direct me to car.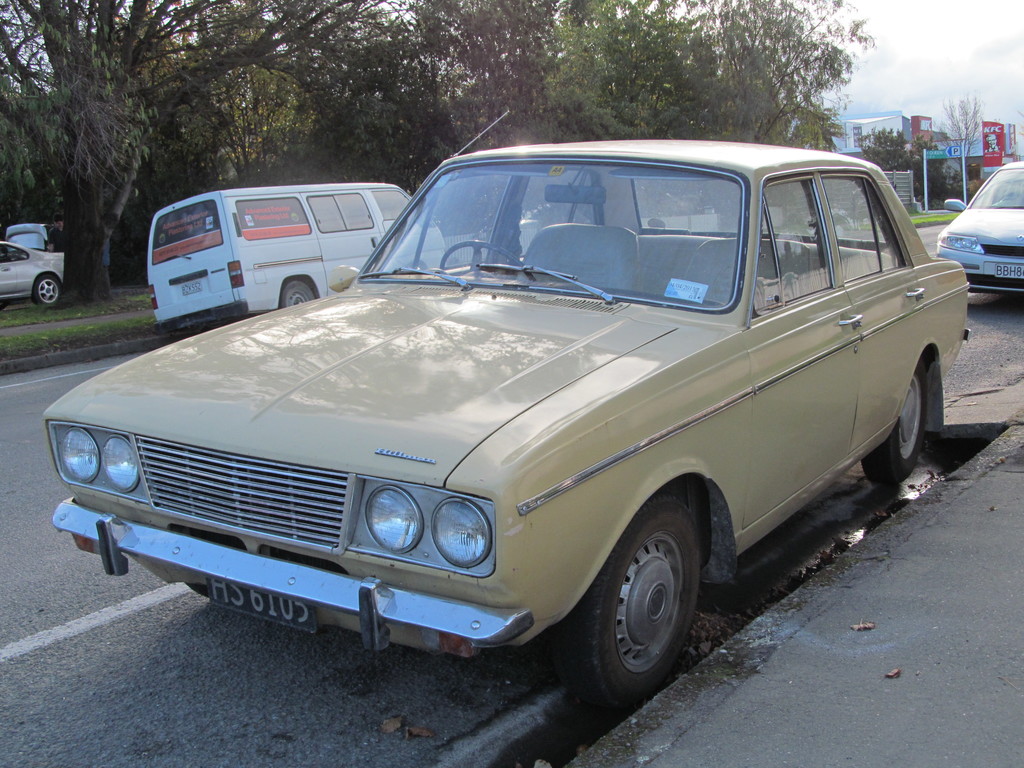
Direction: 937/163/1023/296.
